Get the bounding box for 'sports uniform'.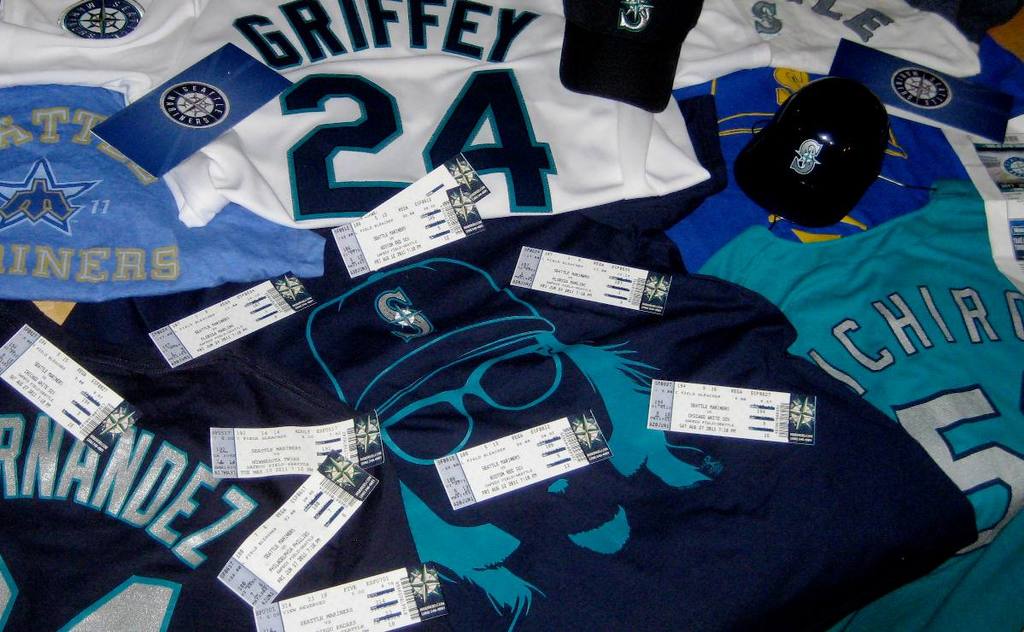
region(0, 0, 324, 307).
